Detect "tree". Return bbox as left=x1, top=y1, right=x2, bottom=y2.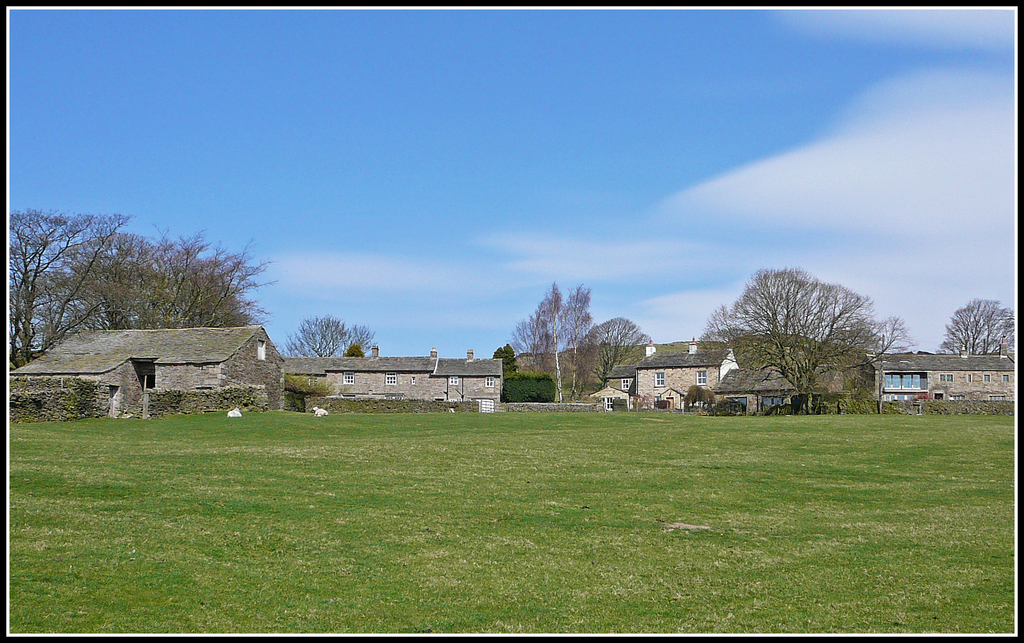
left=268, top=313, right=378, bottom=358.
